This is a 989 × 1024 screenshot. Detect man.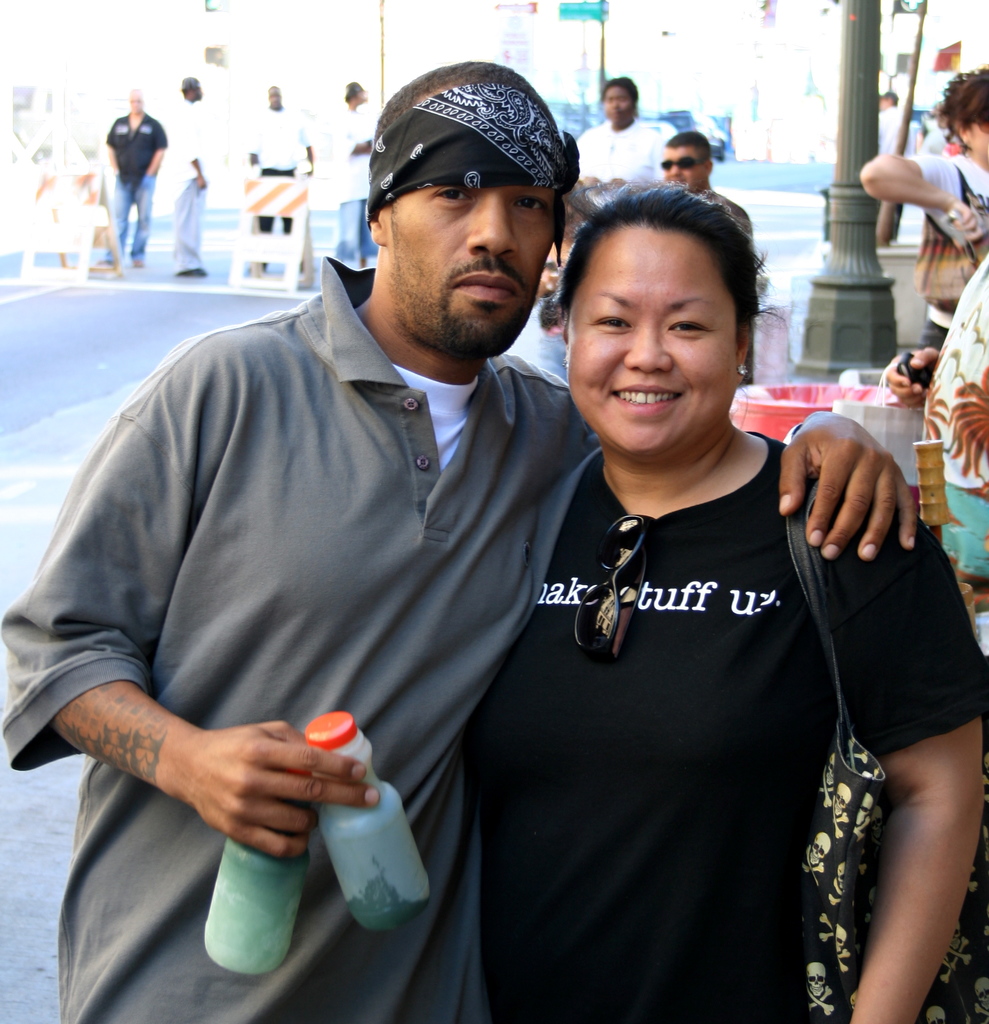
BBox(243, 83, 315, 271).
